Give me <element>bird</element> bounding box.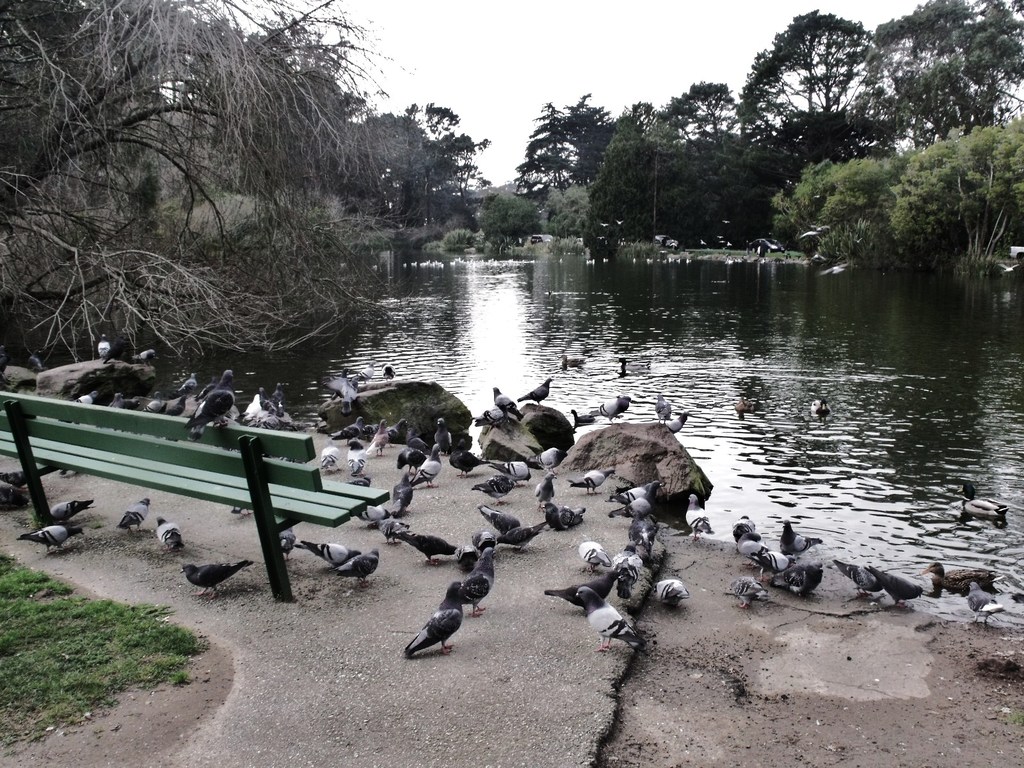
<bbox>401, 444, 444, 481</bbox>.
